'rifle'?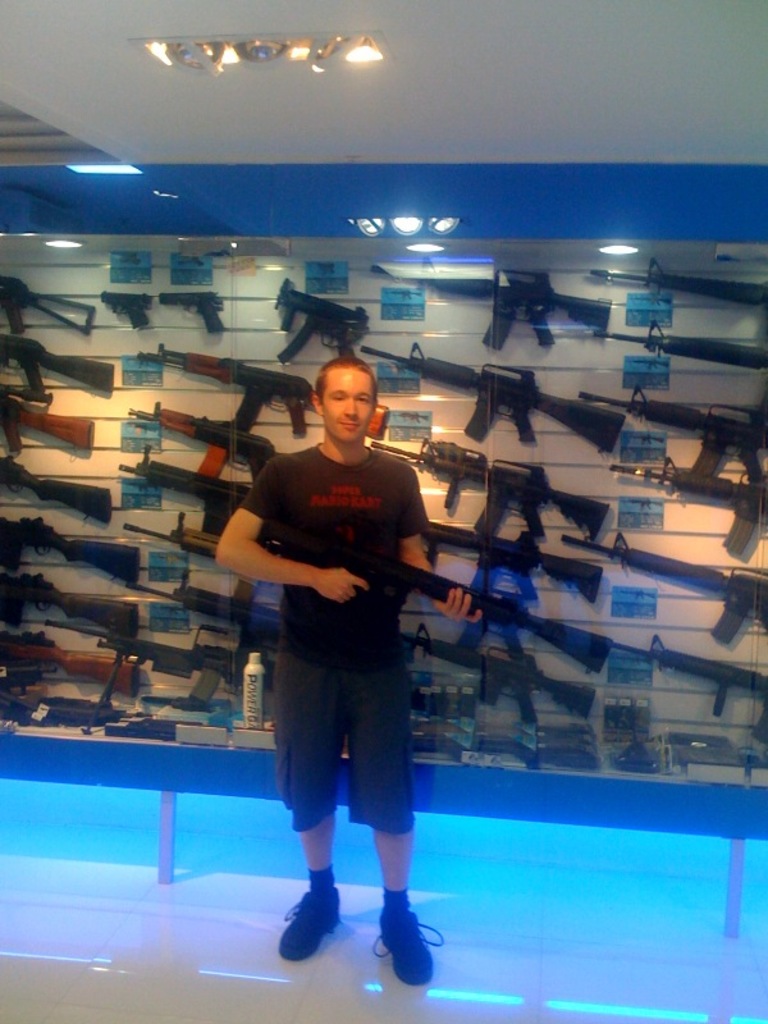
bbox(150, 554, 189, 564)
